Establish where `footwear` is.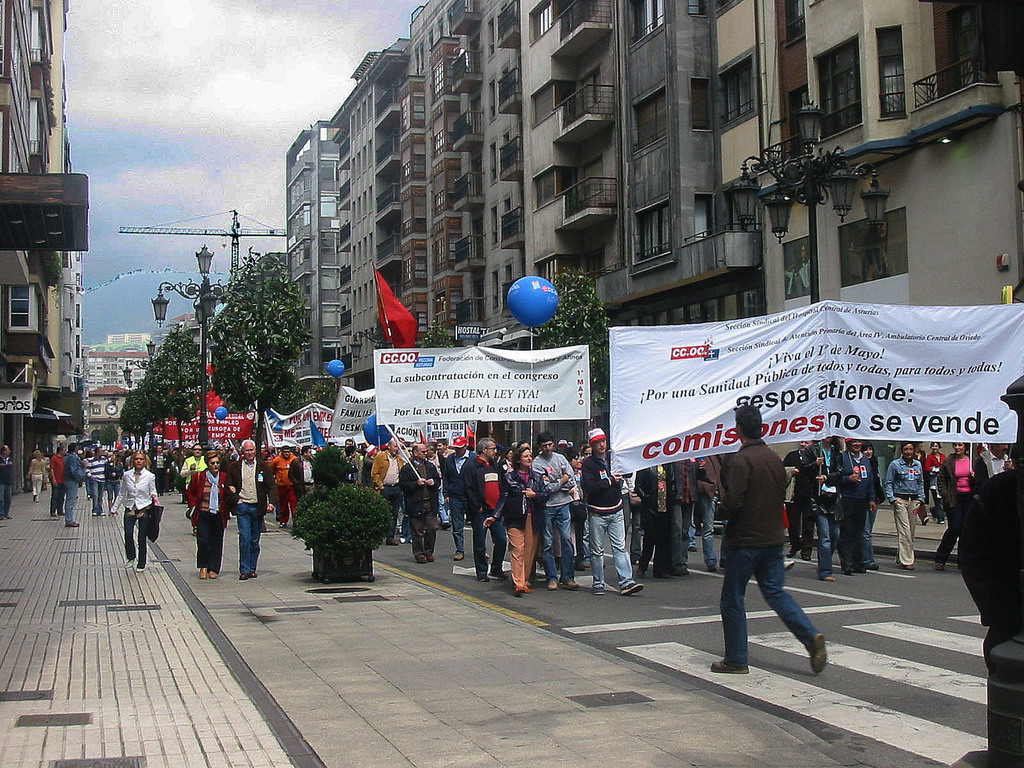
Established at box(248, 569, 255, 580).
